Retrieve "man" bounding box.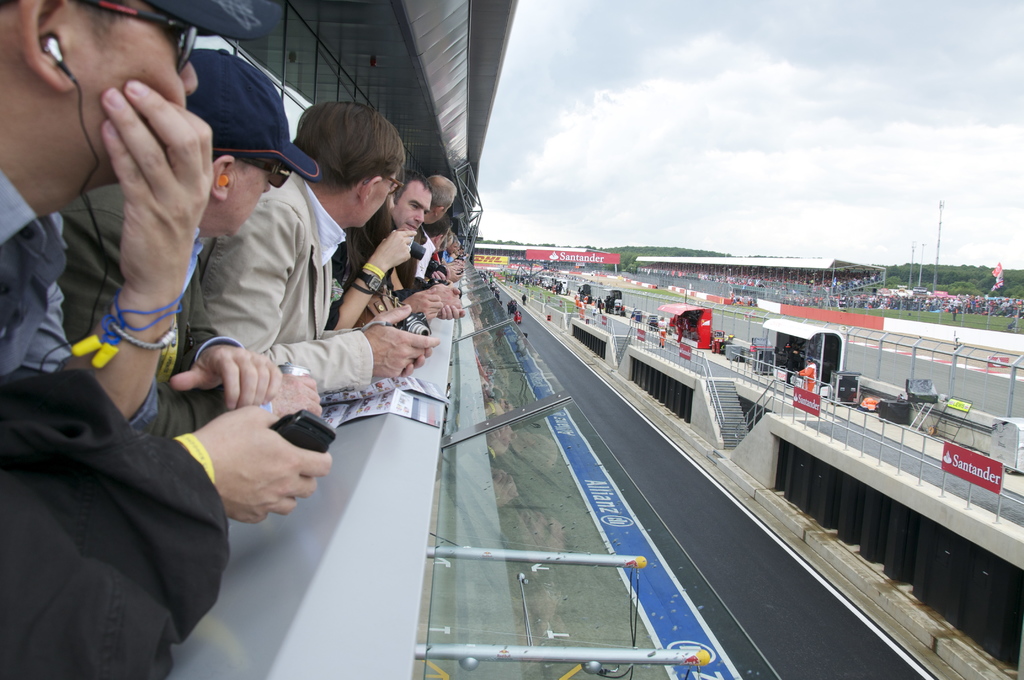
Bounding box: [x1=0, y1=0, x2=332, y2=679].
